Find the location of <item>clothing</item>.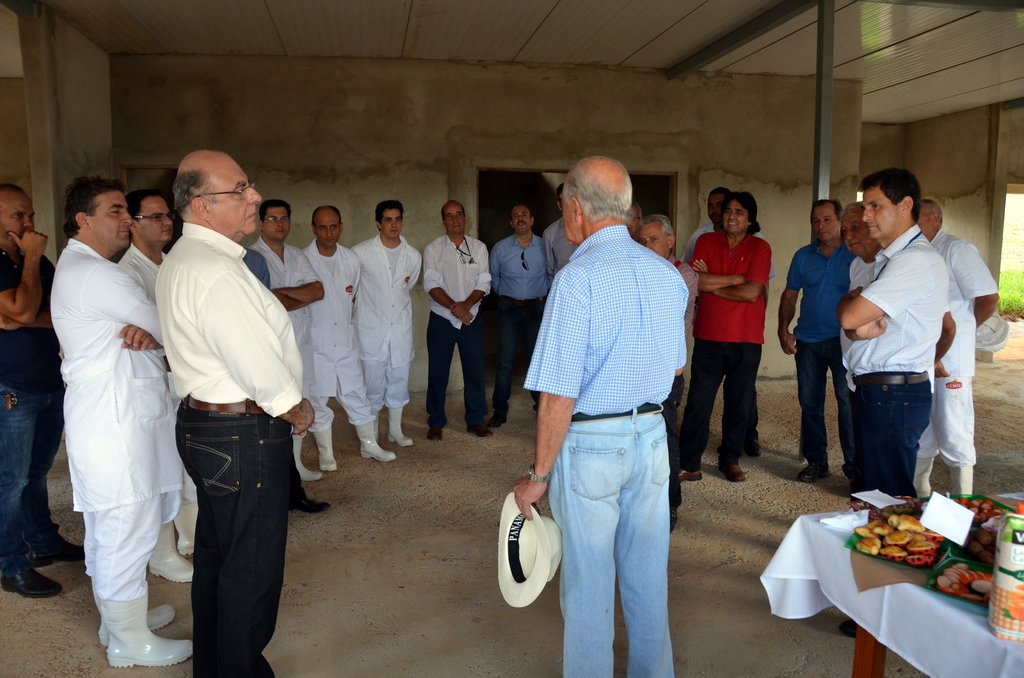
Location: bbox=[487, 236, 551, 405].
